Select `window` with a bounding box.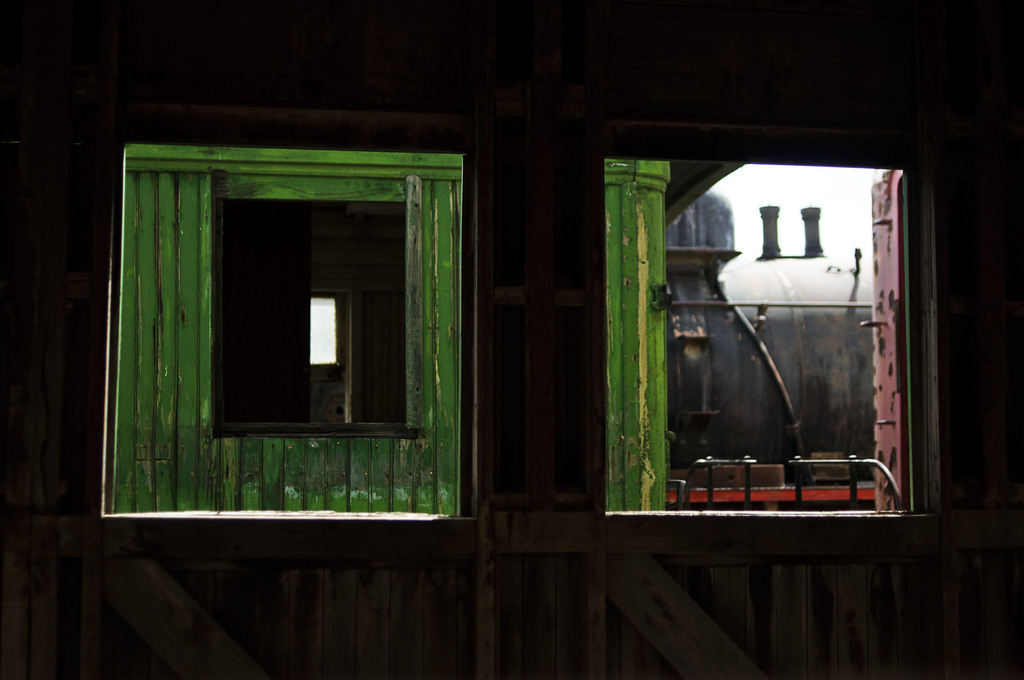
Rect(200, 186, 433, 454).
